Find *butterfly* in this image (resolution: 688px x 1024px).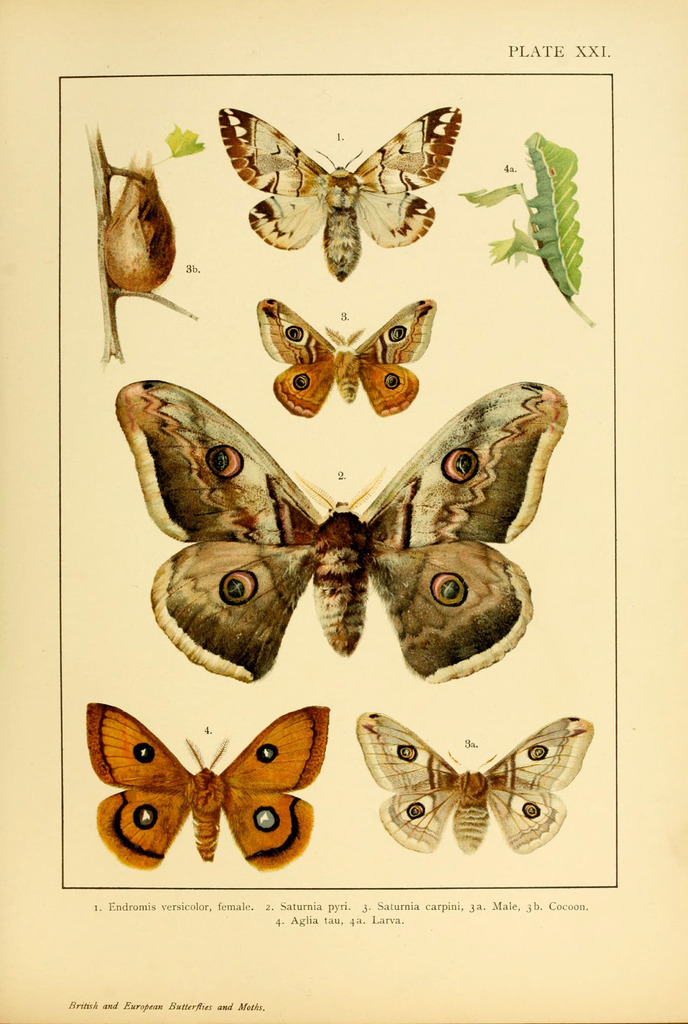
{"x1": 358, "y1": 710, "x2": 602, "y2": 862}.
